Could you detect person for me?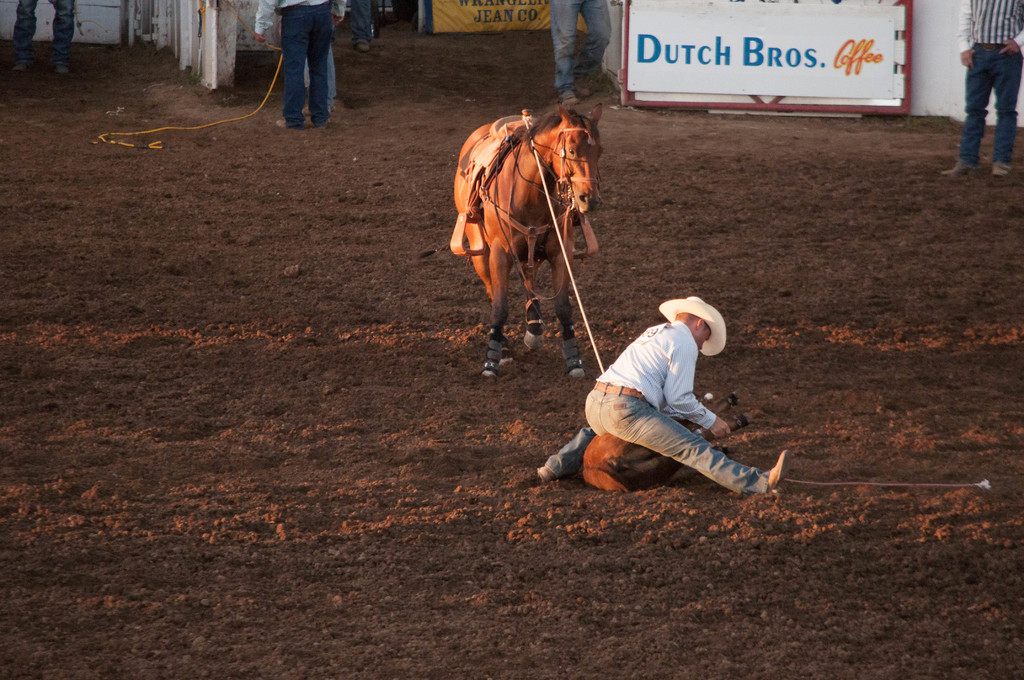
Detection result: {"x1": 561, "y1": 270, "x2": 773, "y2": 506}.
